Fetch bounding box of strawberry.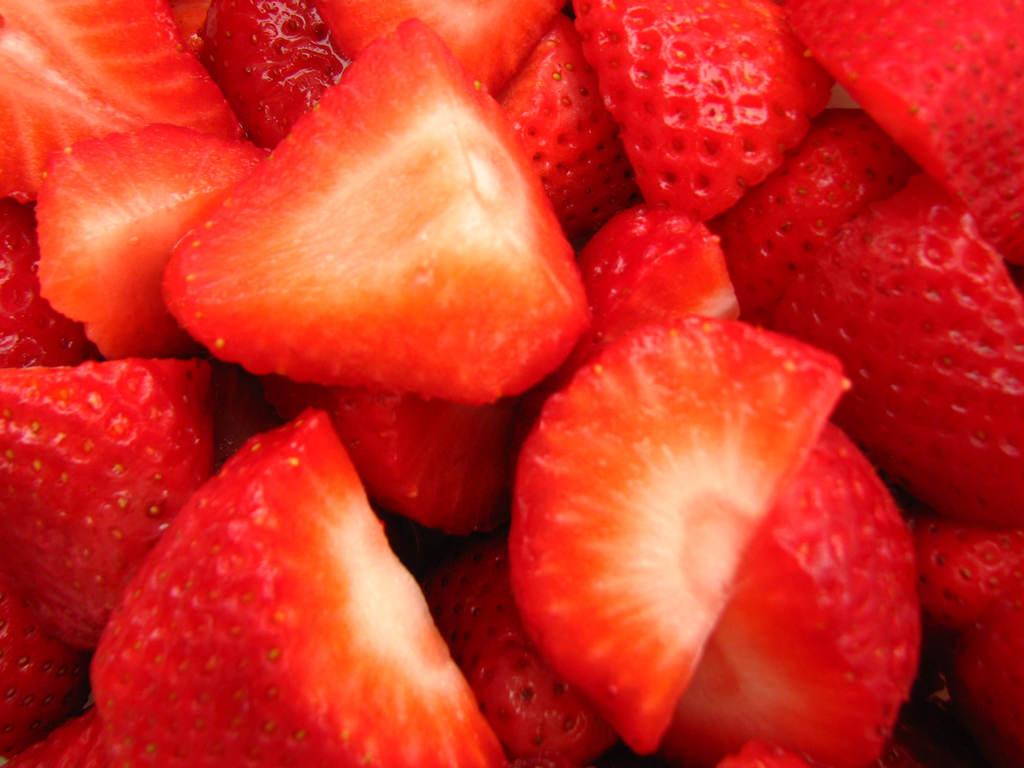
Bbox: BBox(0, 712, 109, 767).
